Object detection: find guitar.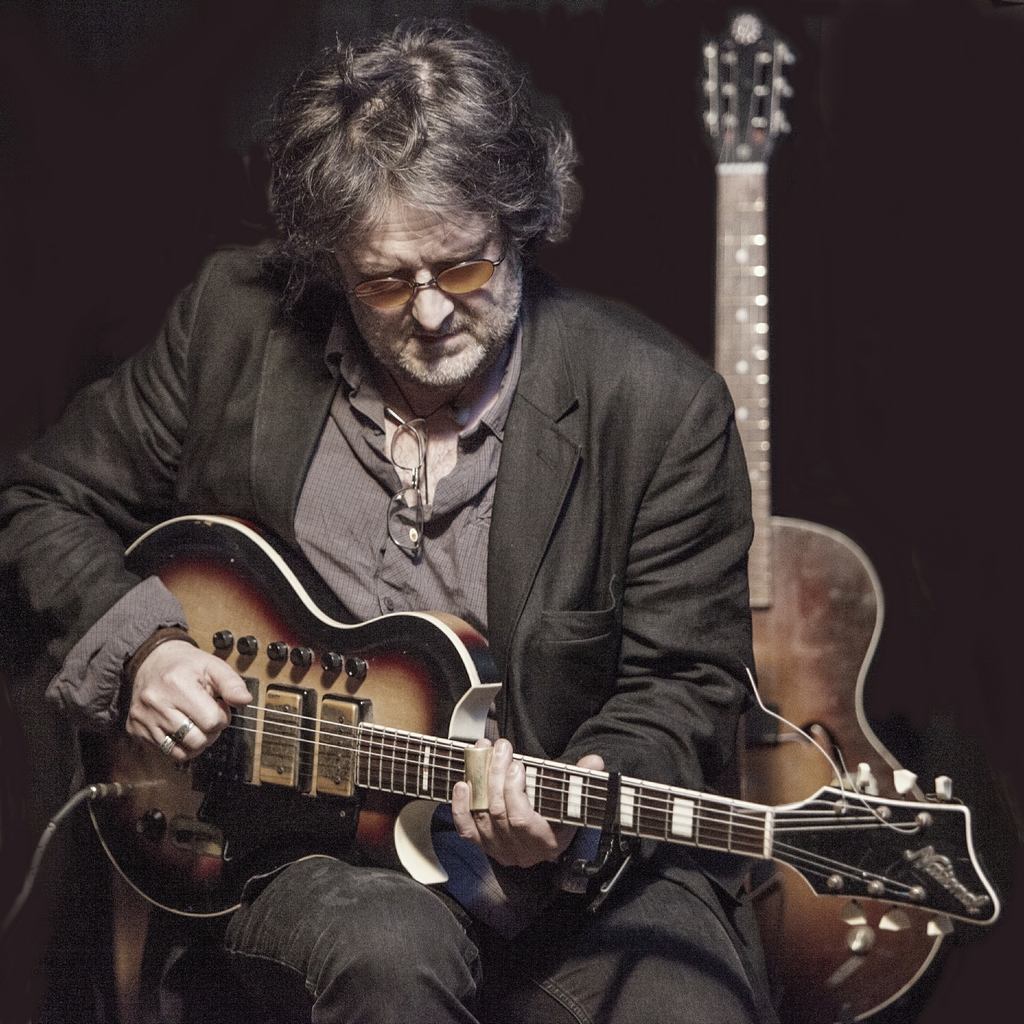
80:546:977:966.
